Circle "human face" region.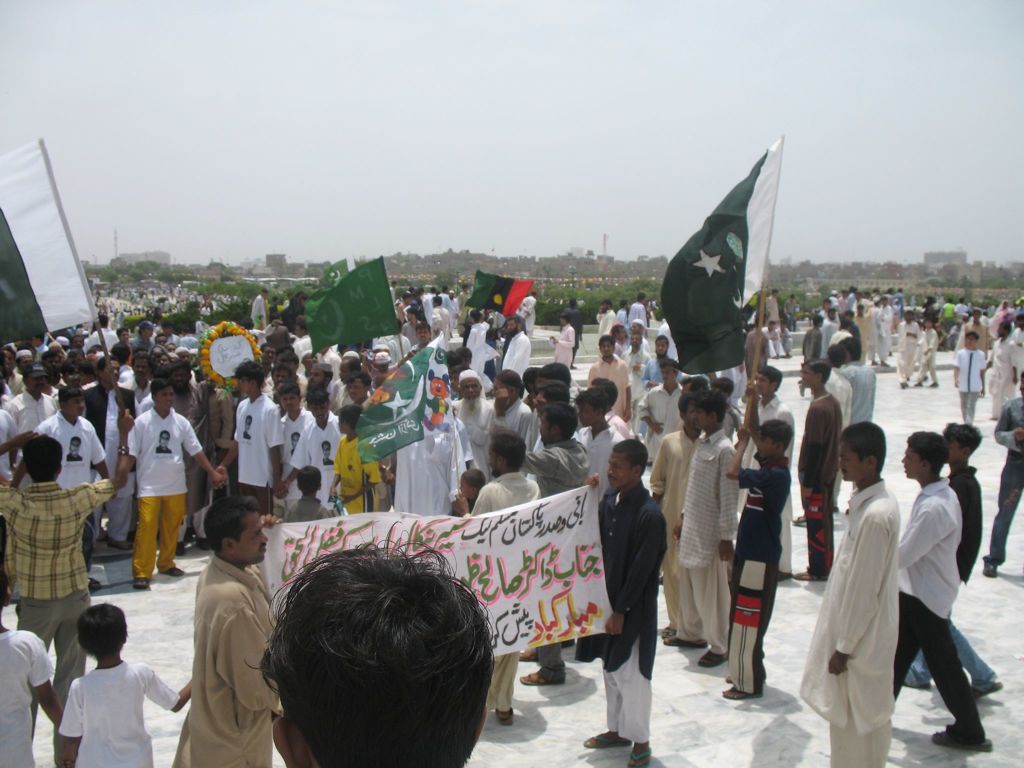
Region: (x1=946, y1=440, x2=963, y2=465).
